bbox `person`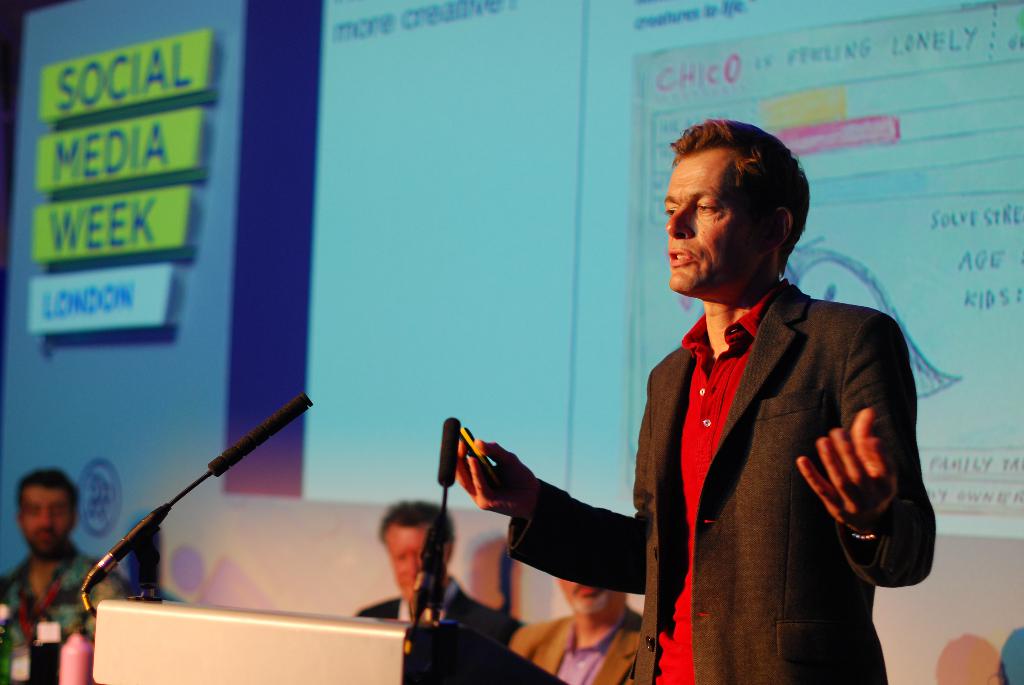
crop(351, 491, 536, 684)
